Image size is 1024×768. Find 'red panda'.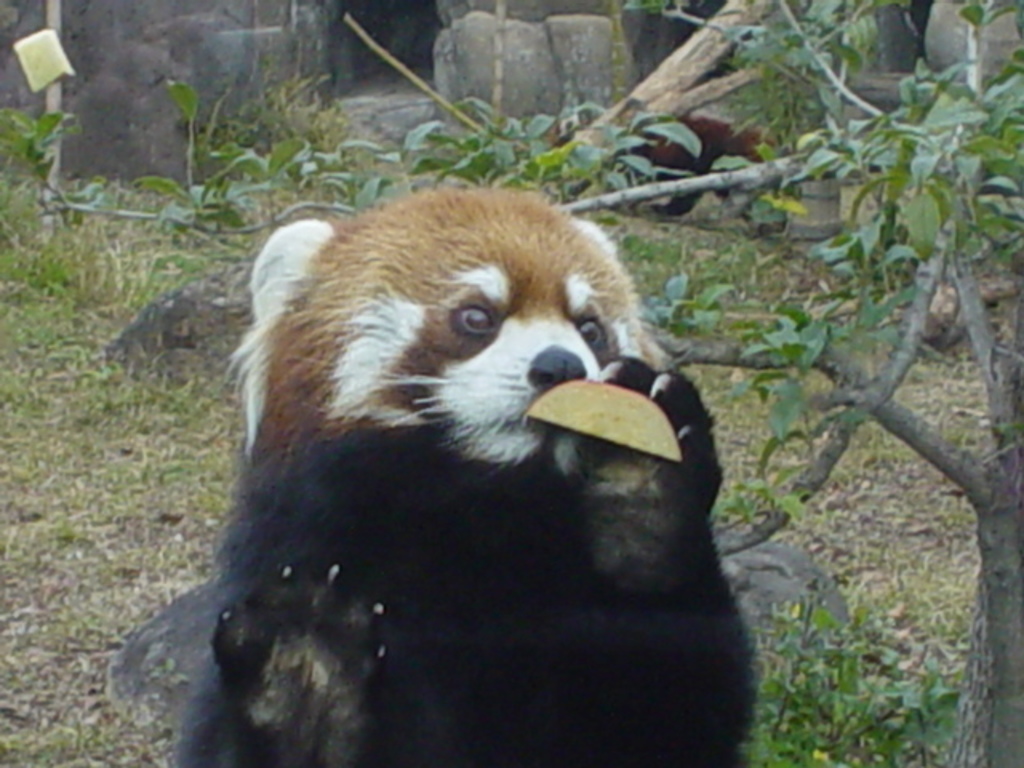
[166,181,754,766].
